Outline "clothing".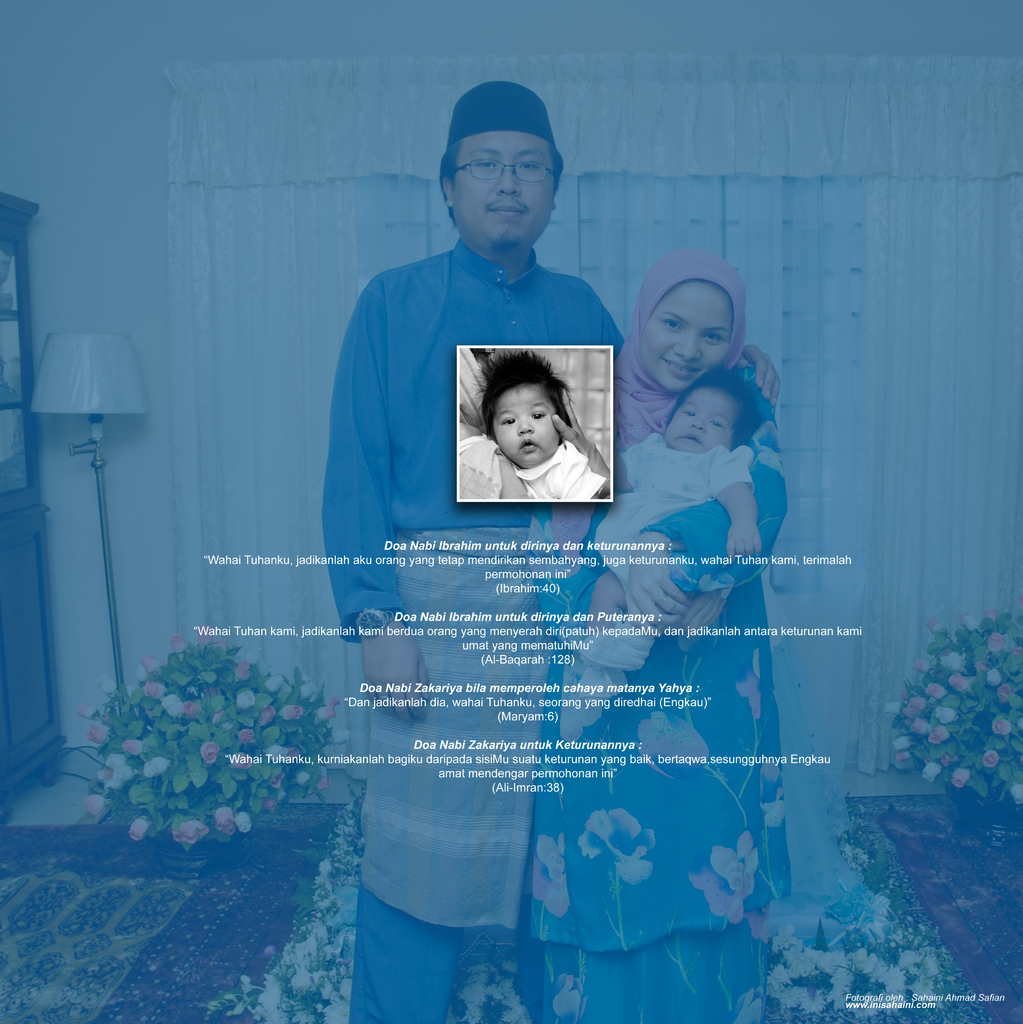
Outline: <box>512,435,604,500</box>.
